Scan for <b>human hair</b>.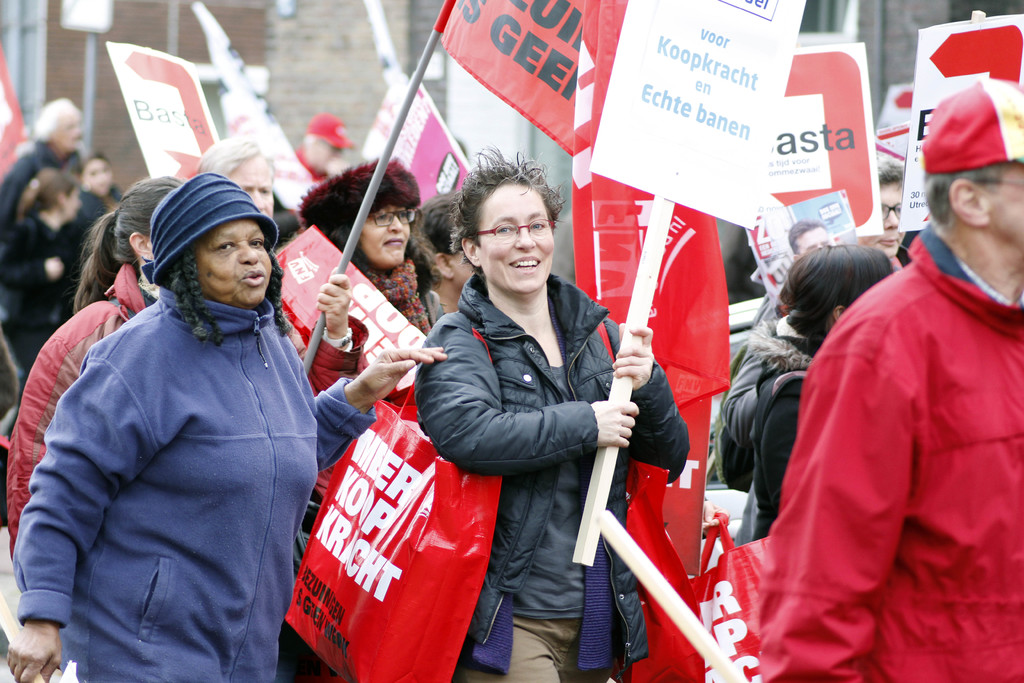
Scan result: bbox=(199, 133, 274, 188).
